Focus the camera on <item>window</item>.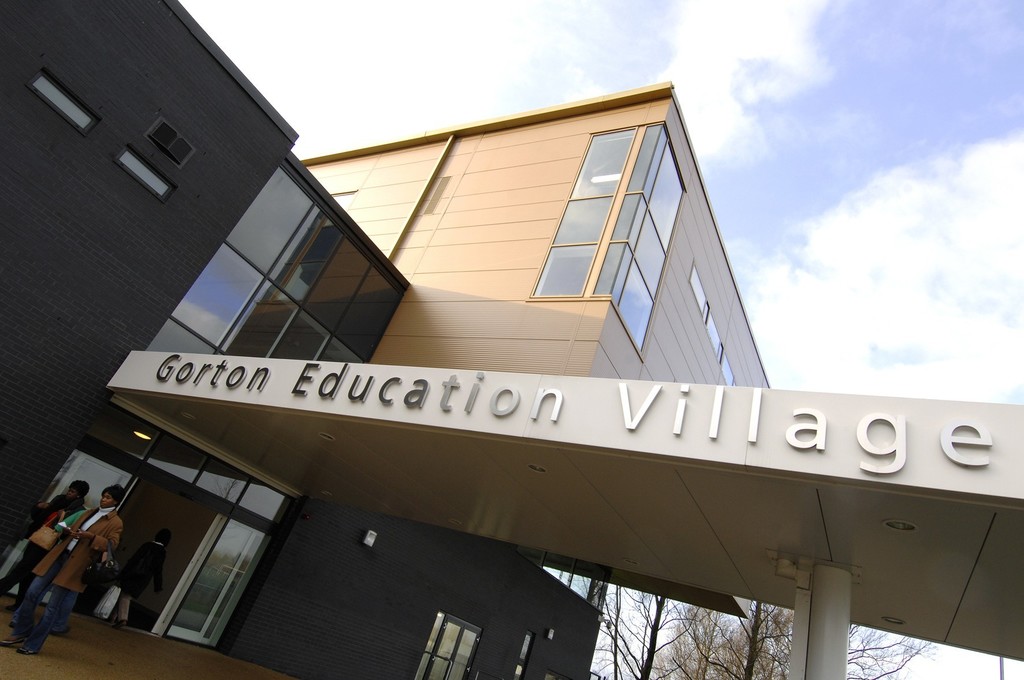
Focus region: left=143, top=164, right=407, bottom=352.
